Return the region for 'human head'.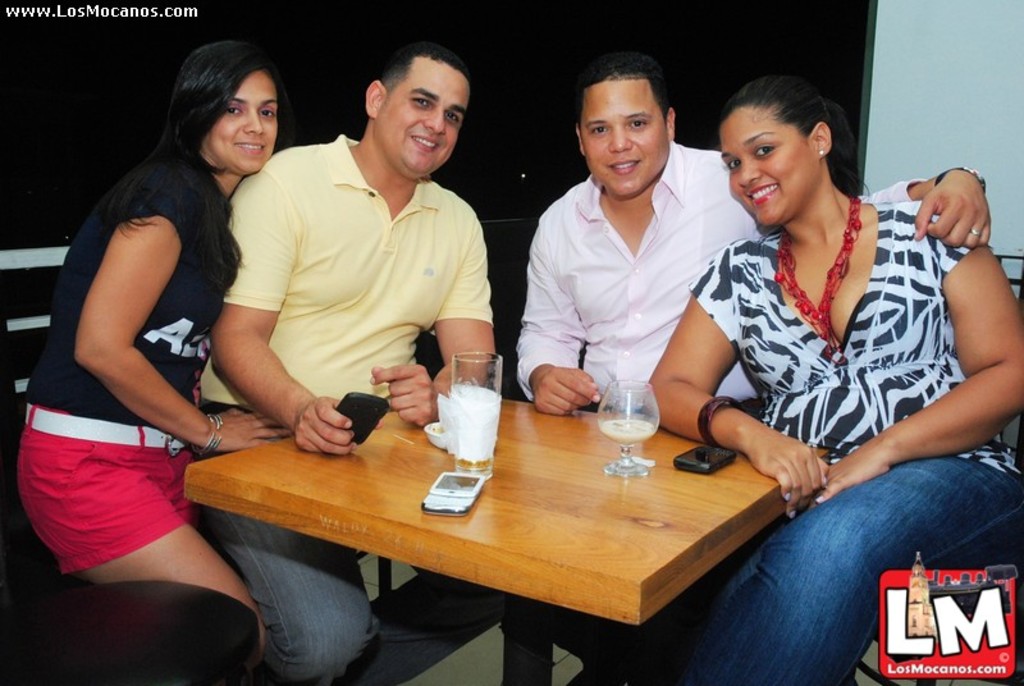
[364, 40, 471, 179].
